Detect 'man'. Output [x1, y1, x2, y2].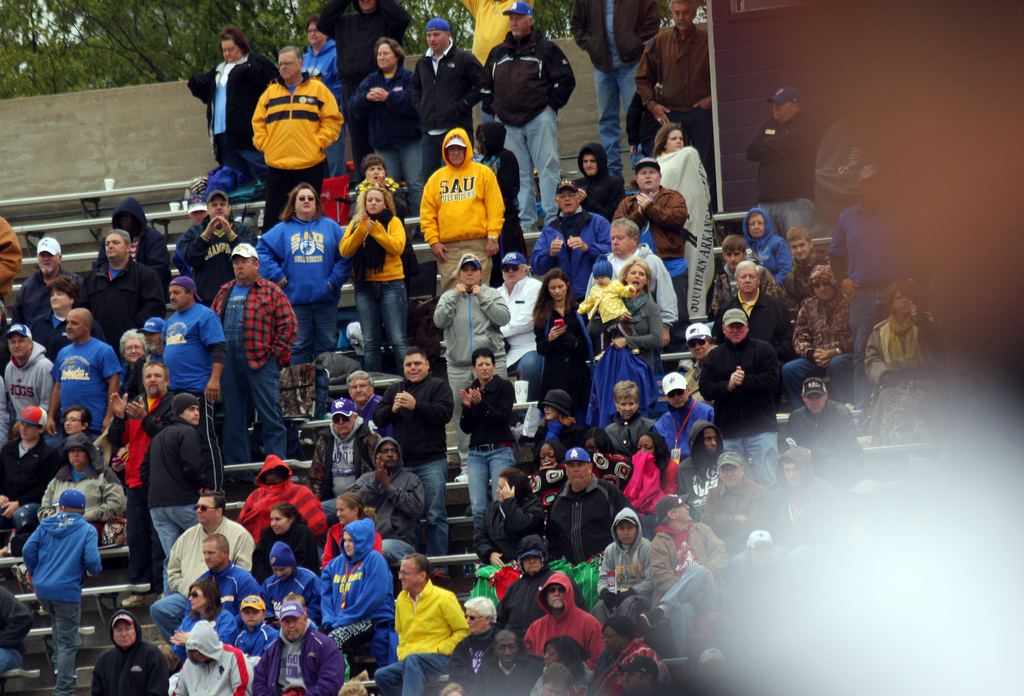
[468, 631, 544, 695].
